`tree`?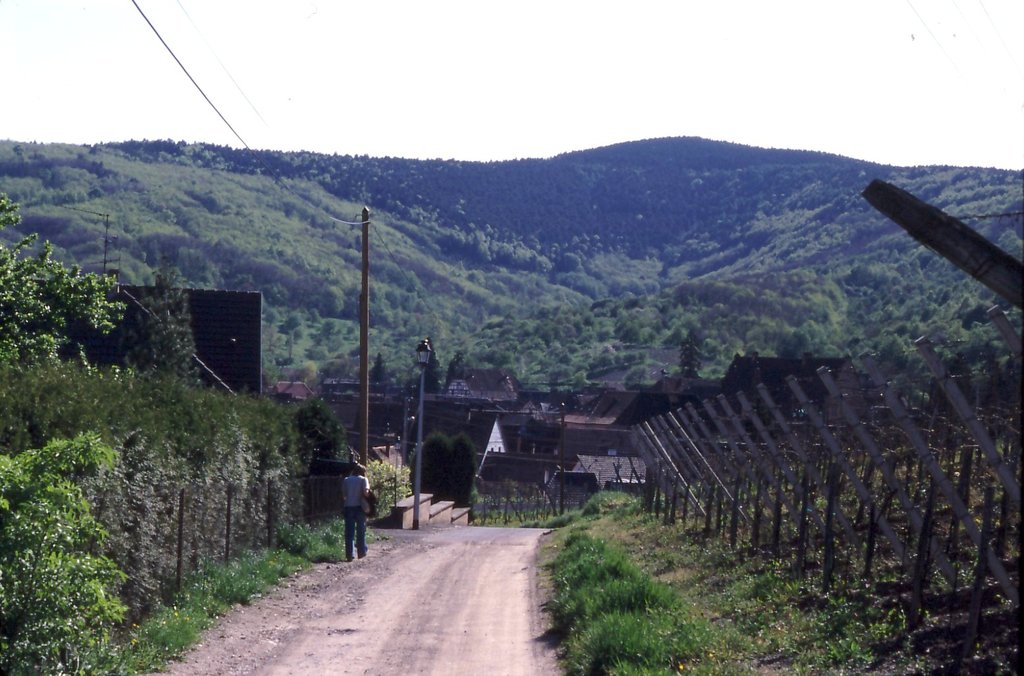
[125, 268, 204, 395]
